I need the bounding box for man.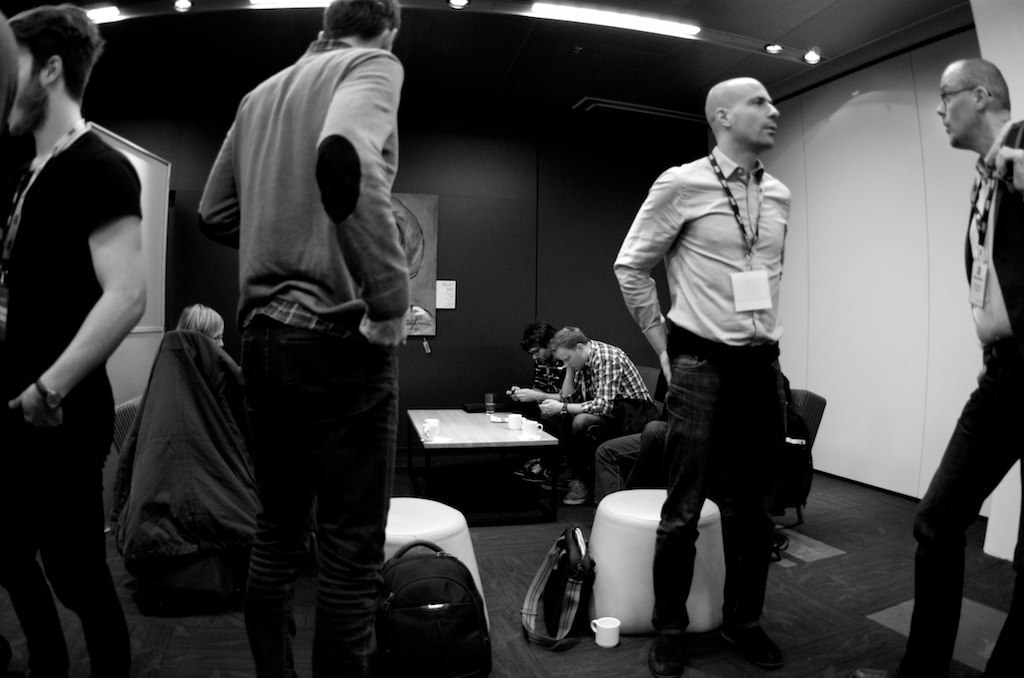
Here it is: BBox(196, 0, 405, 677).
